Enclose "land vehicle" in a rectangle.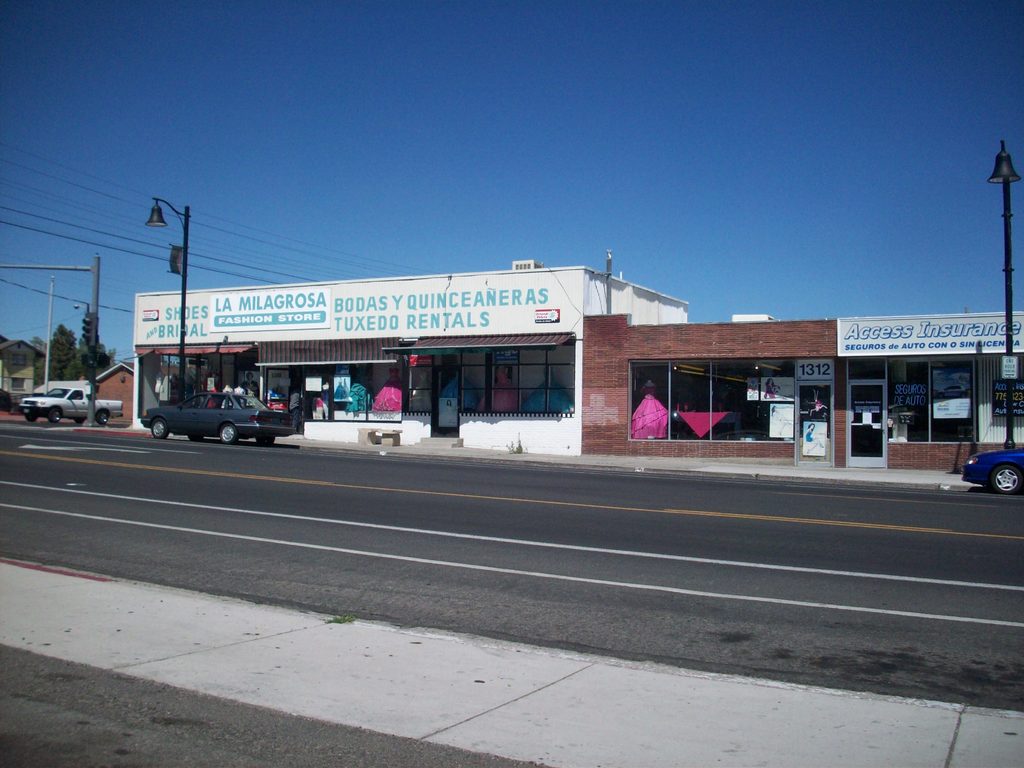
140:392:294:445.
